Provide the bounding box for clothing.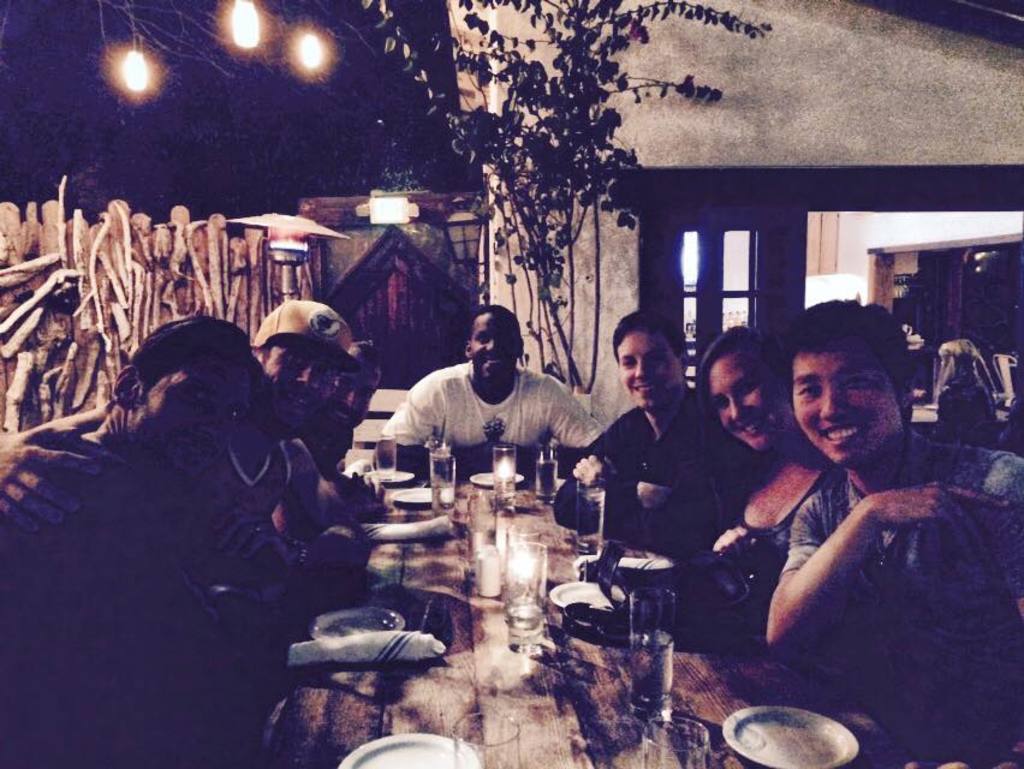
(550, 386, 738, 537).
